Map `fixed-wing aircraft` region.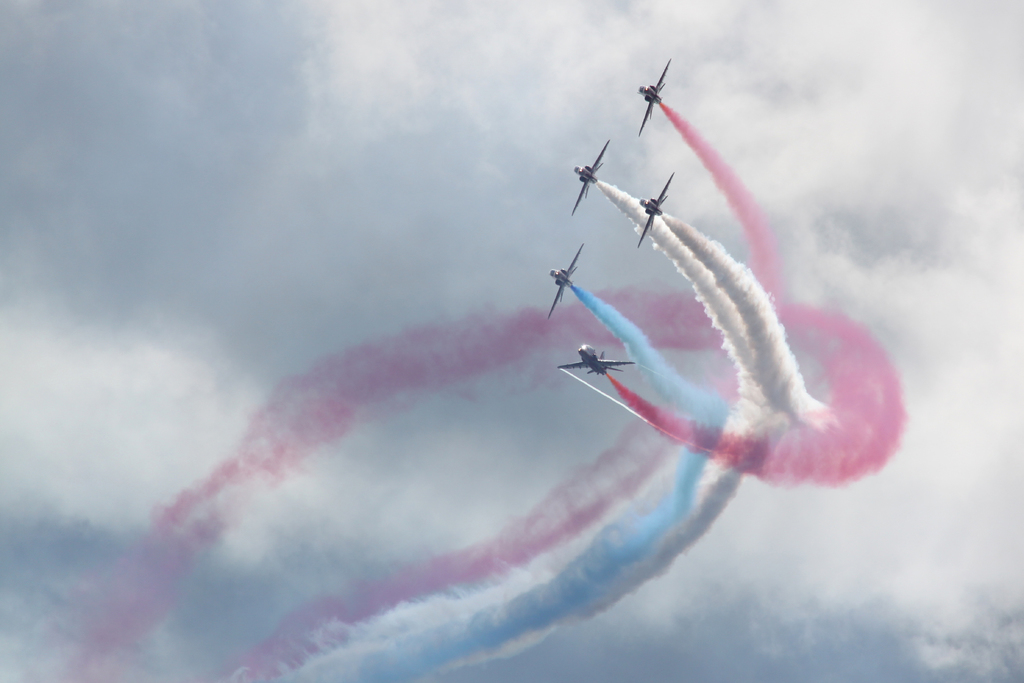
Mapped to 570/127/609/213.
